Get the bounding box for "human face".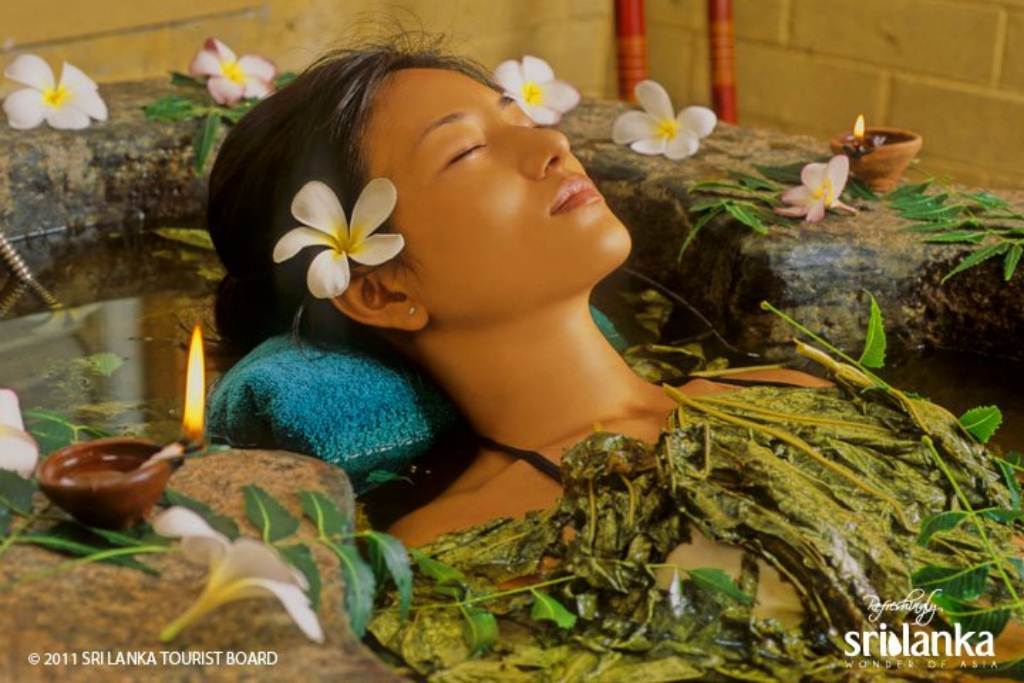
rect(364, 64, 634, 323).
